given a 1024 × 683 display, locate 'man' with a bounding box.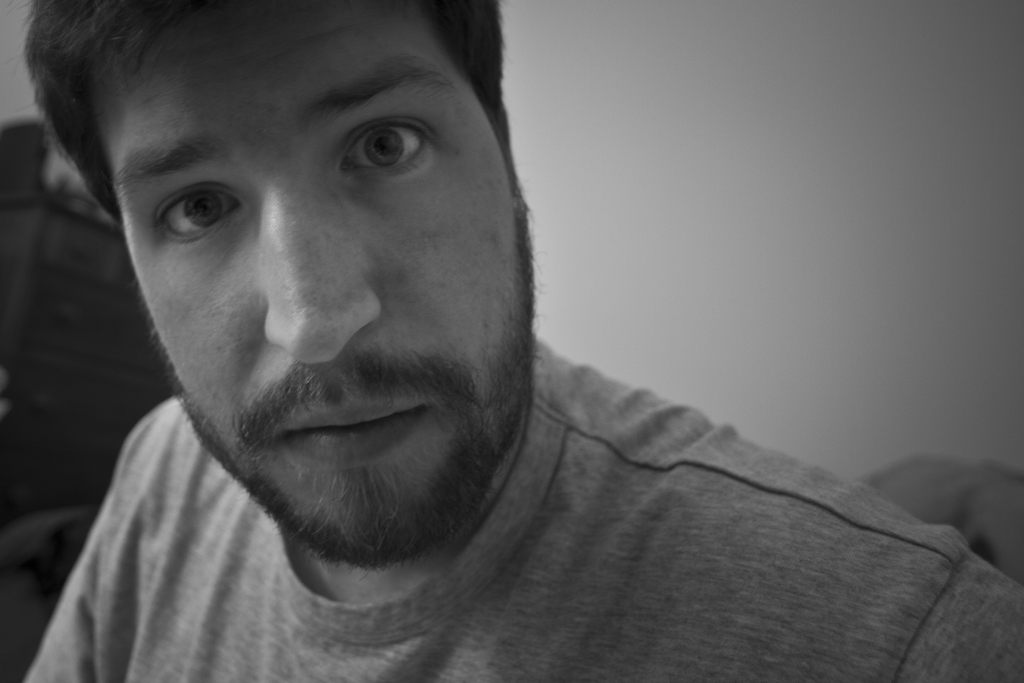
Located: region(0, 10, 1002, 665).
